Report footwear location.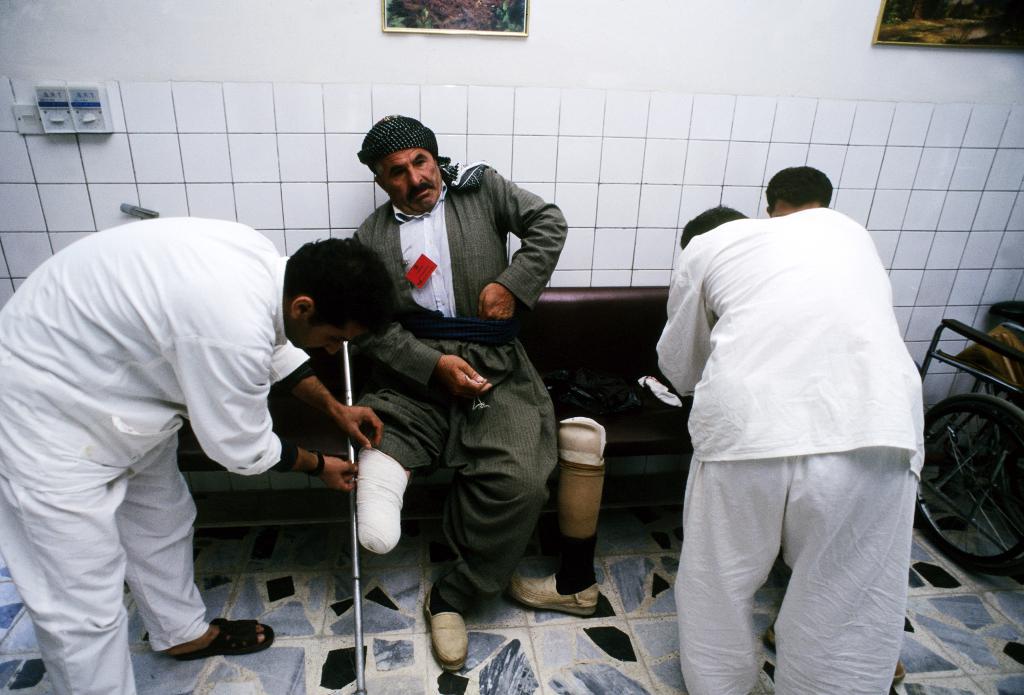
Report: <bbox>890, 658, 911, 687</bbox>.
